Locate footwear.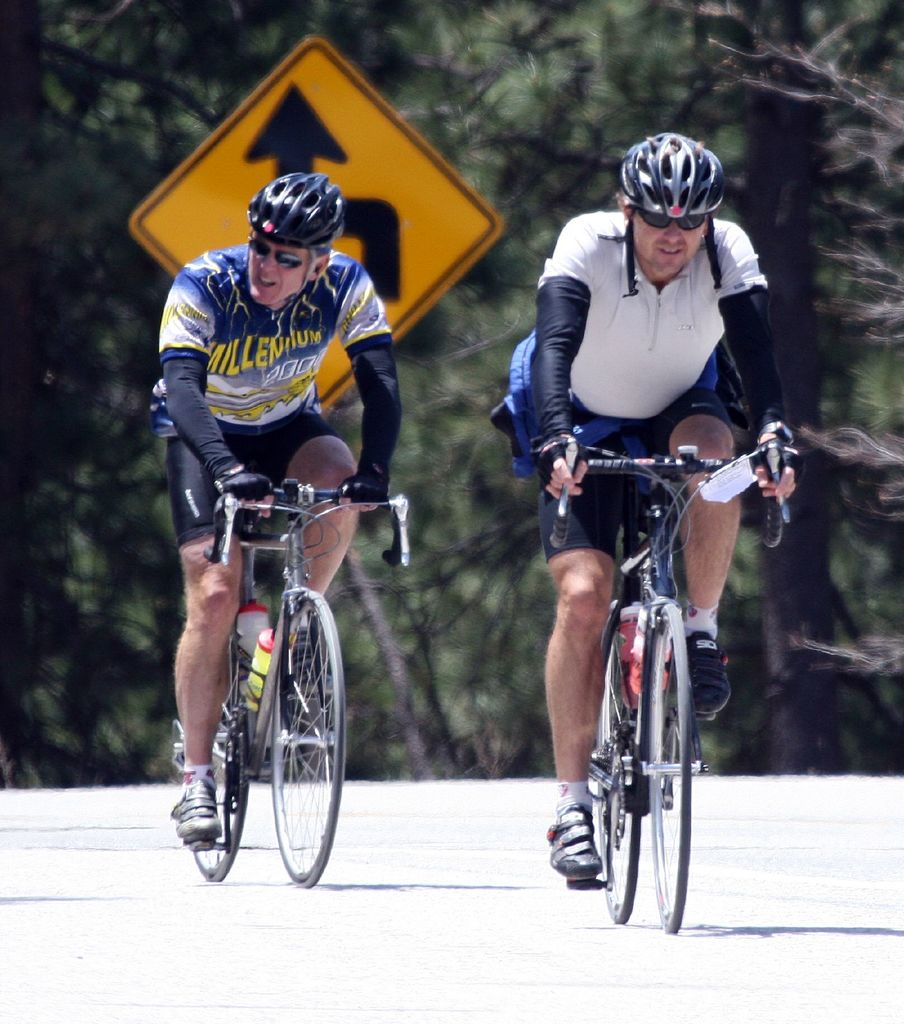
Bounding box: bbox(664, 624, 743, 719).
